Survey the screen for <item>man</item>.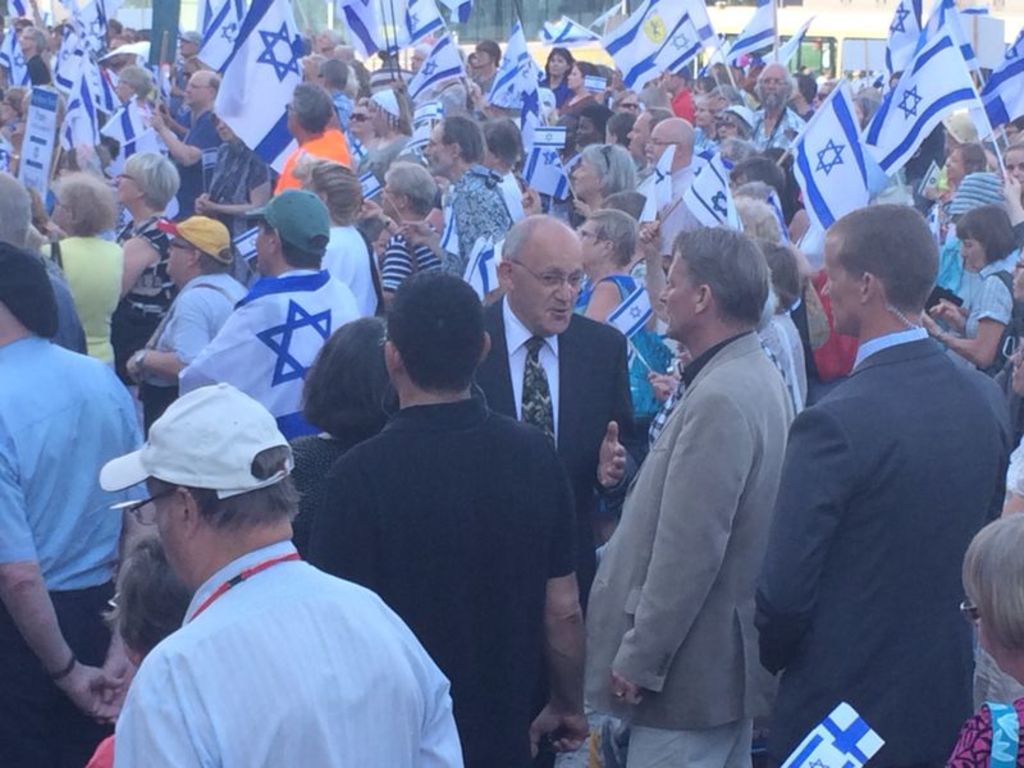
Survey found: BBox(759, 177, 1010, 753).
